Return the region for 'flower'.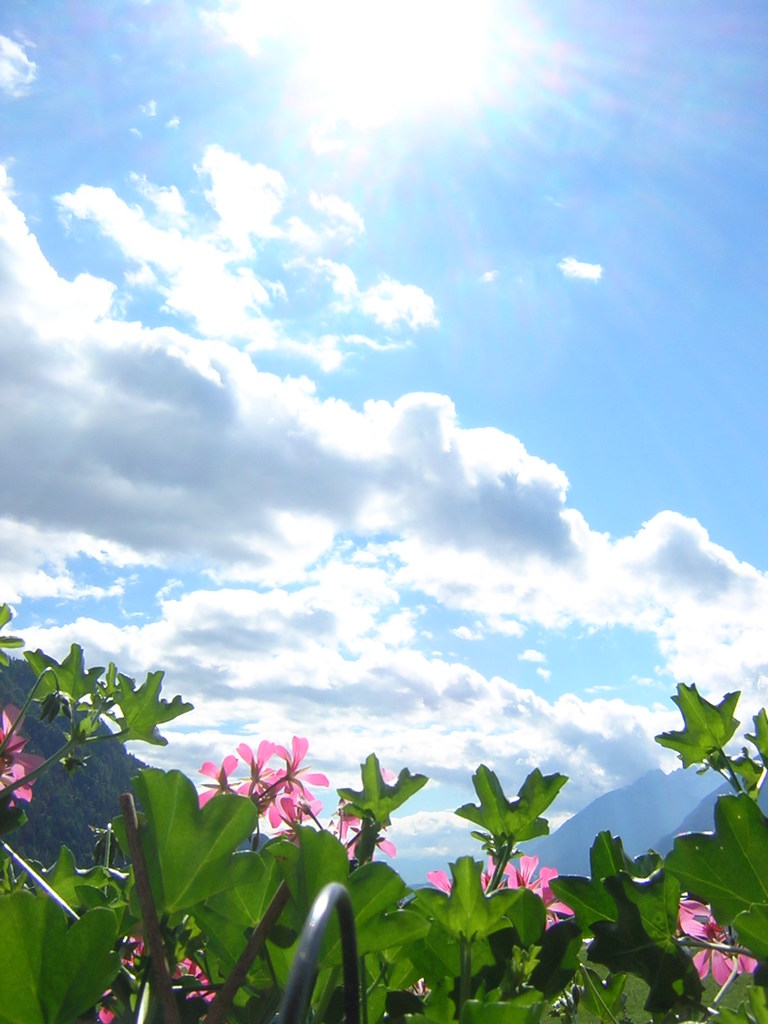
x1=684, y1=902, x2=765, y2=988.
